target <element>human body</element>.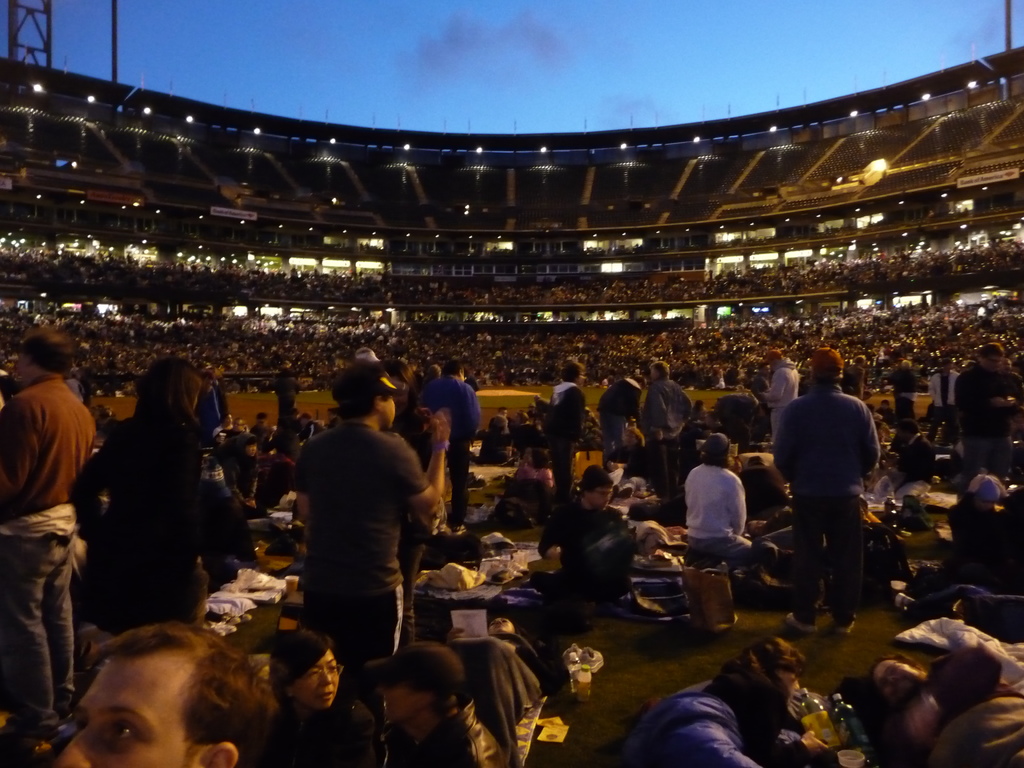
Target region: detection(110, 252, 116, 262).
